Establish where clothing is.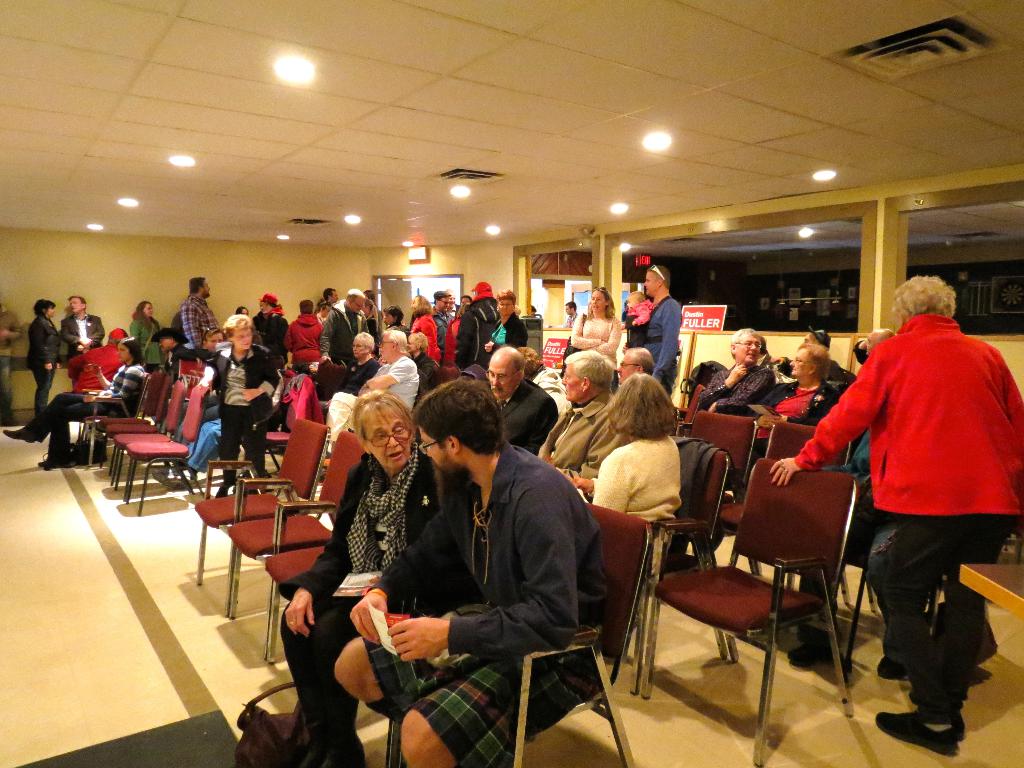
Established at BBox(579, 322, 643, 354).
